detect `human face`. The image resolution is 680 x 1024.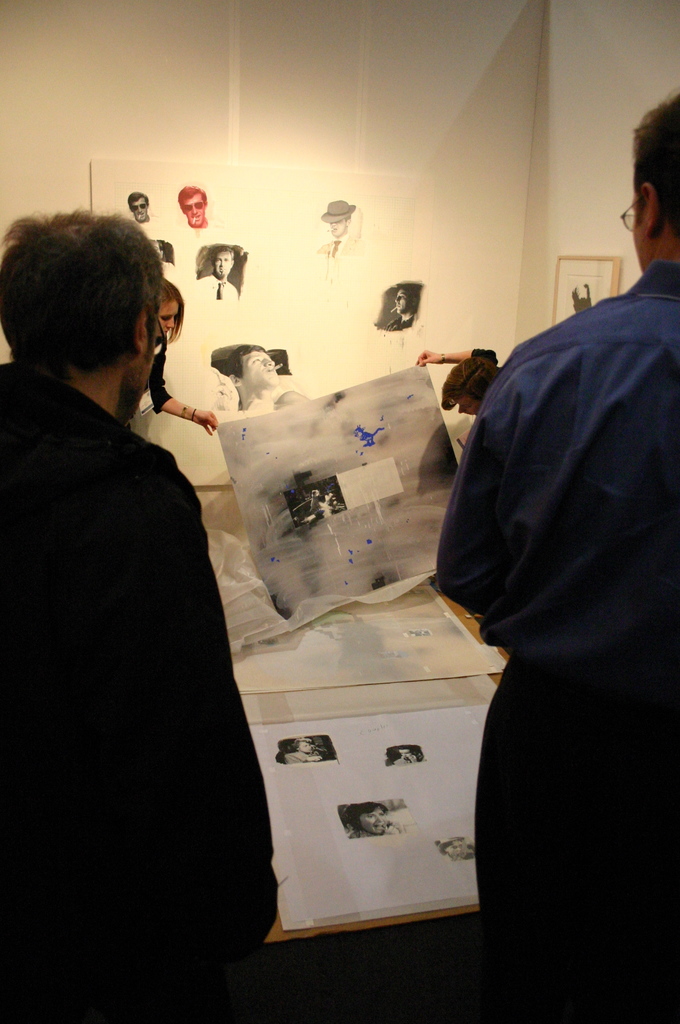
(x1=329, y1=219, x2=344, y2=237).
